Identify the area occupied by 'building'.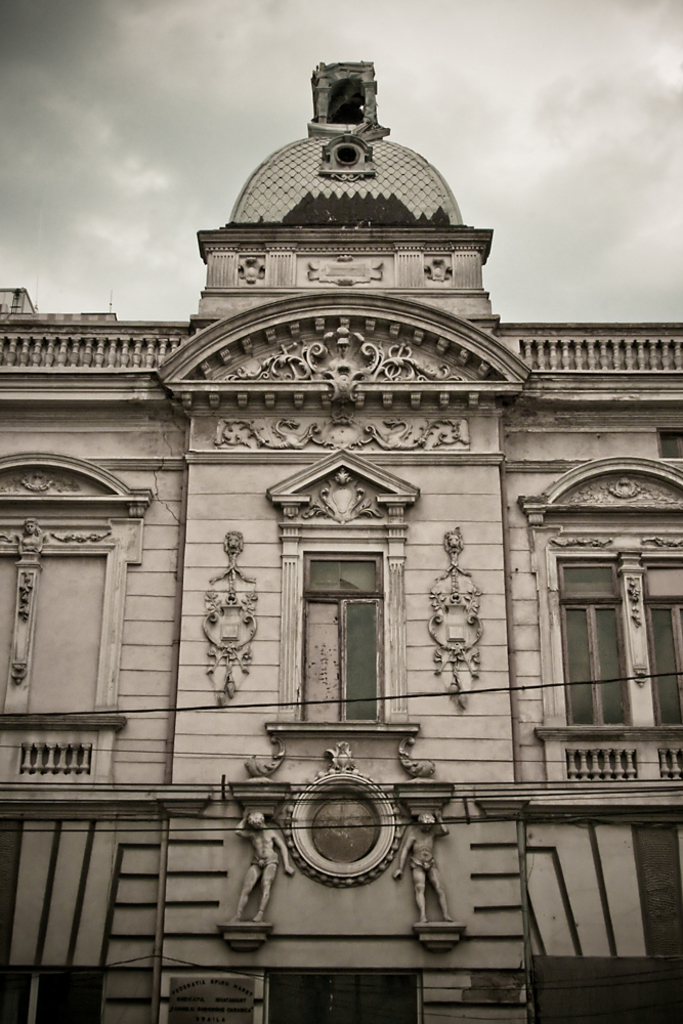
Area: [x1=0, y1=60, x2=682, y2=1023].
